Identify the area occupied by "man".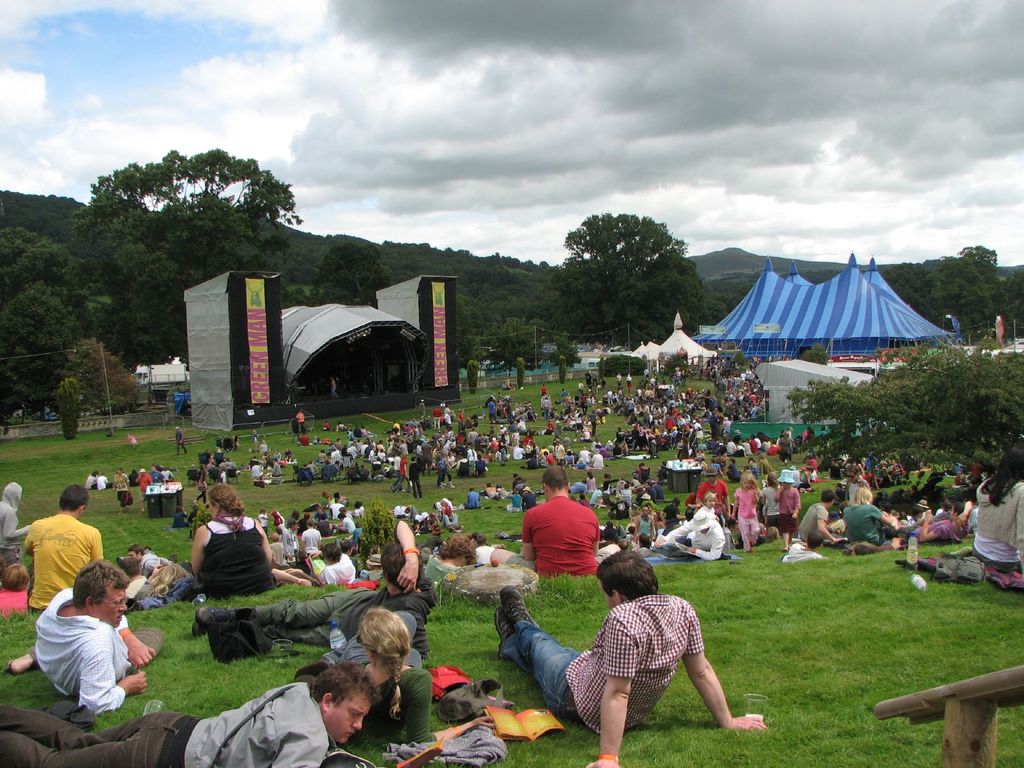
Area: 174:428:188:456.
